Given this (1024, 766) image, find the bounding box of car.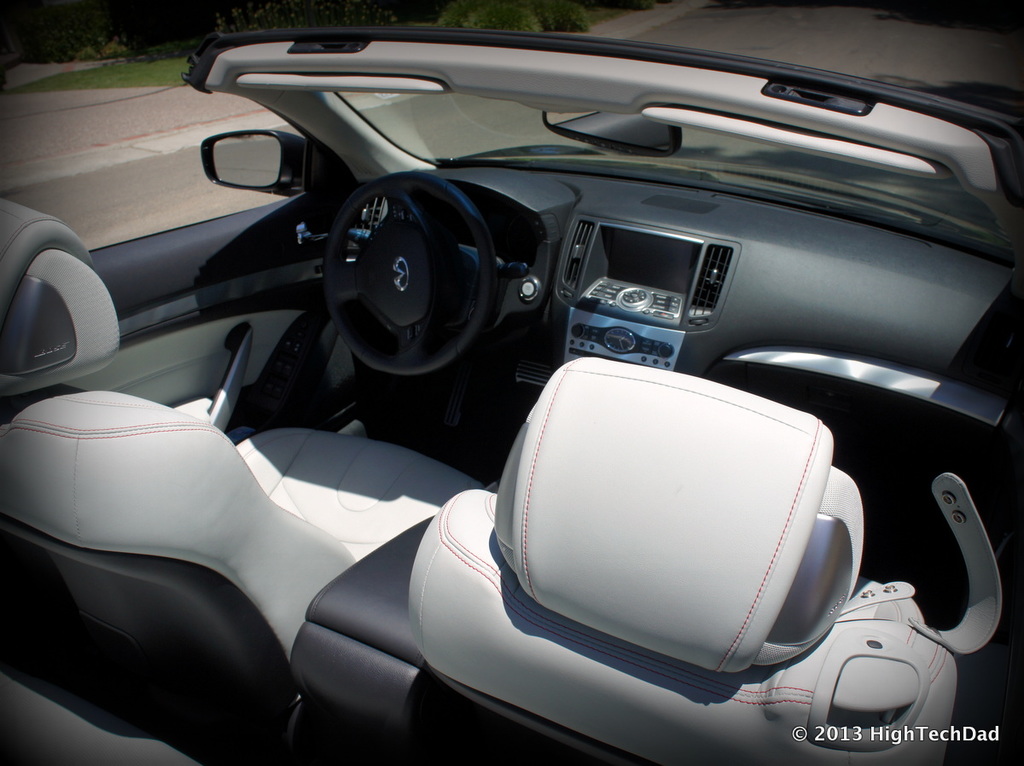
0, 29, 1023, 765.
